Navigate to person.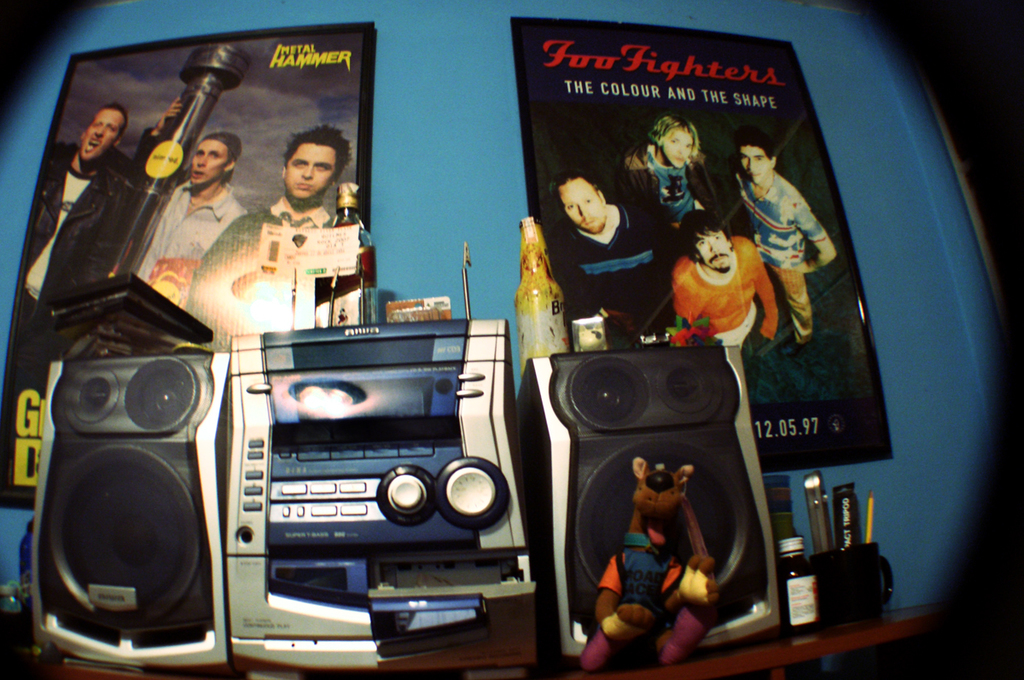
Navigation target: region(730, 131, 836, 344).
